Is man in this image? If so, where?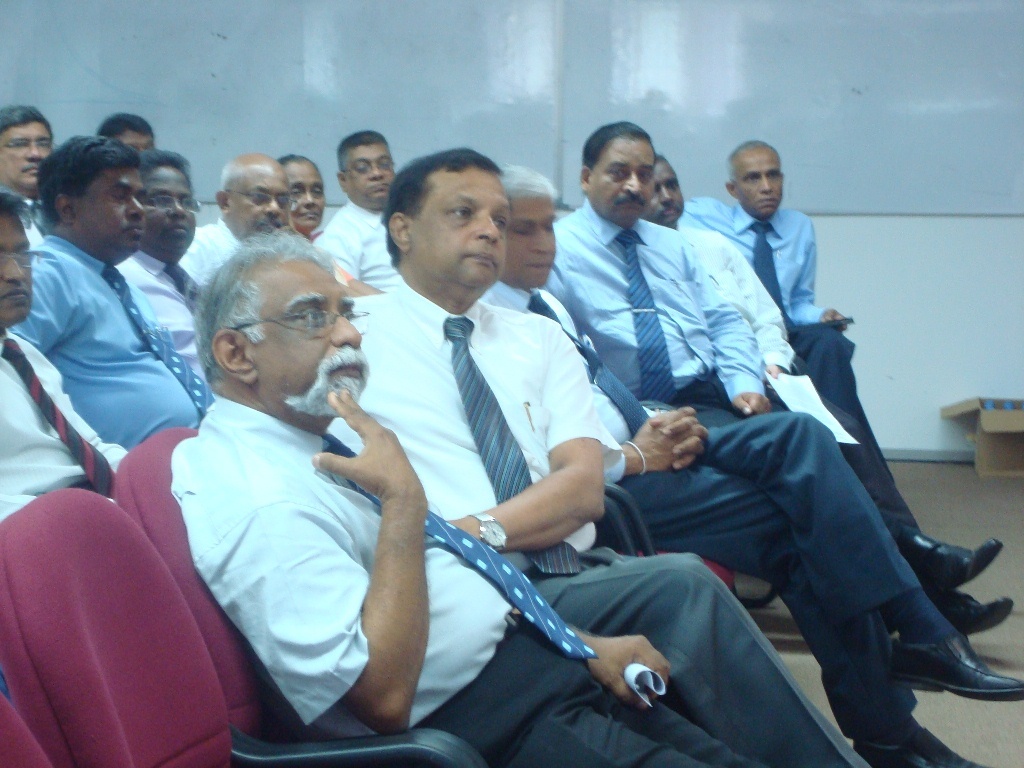
Yes, at rect(482, 160, 1023, 700).
